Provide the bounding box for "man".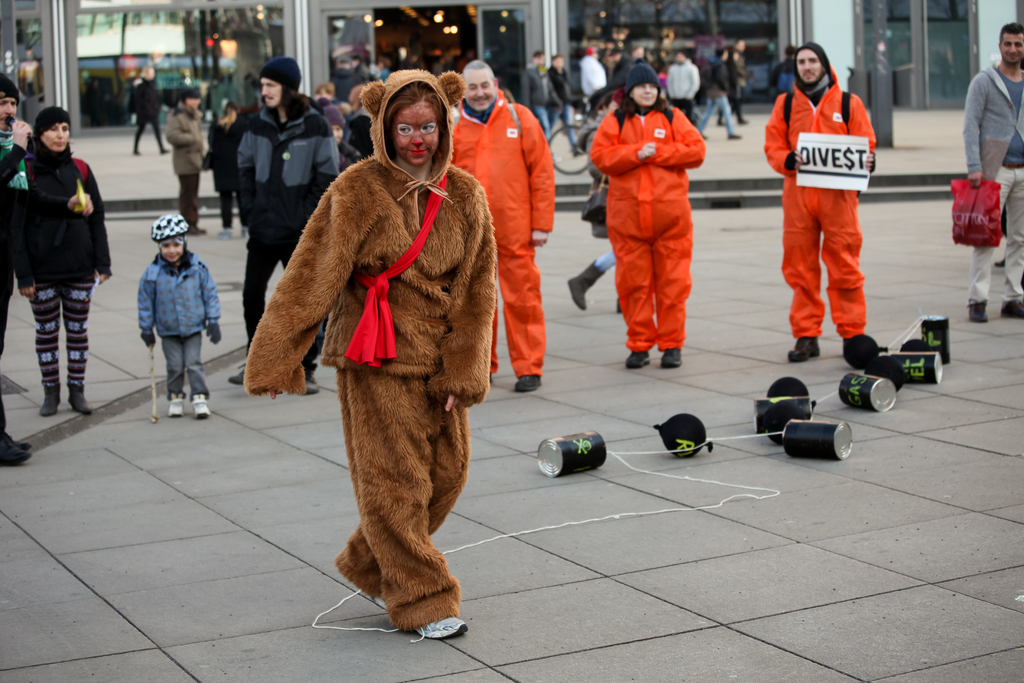
crop(0, 72, 97, 470).
